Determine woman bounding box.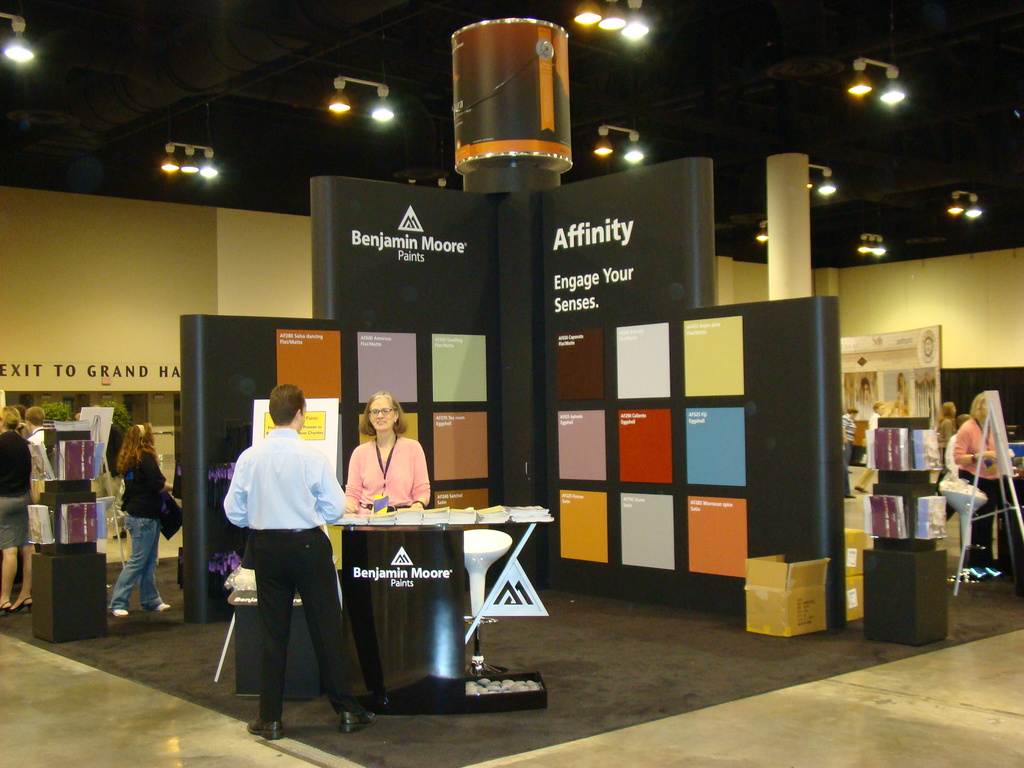
Determined: l=0, t=407, r=42, b=612.
